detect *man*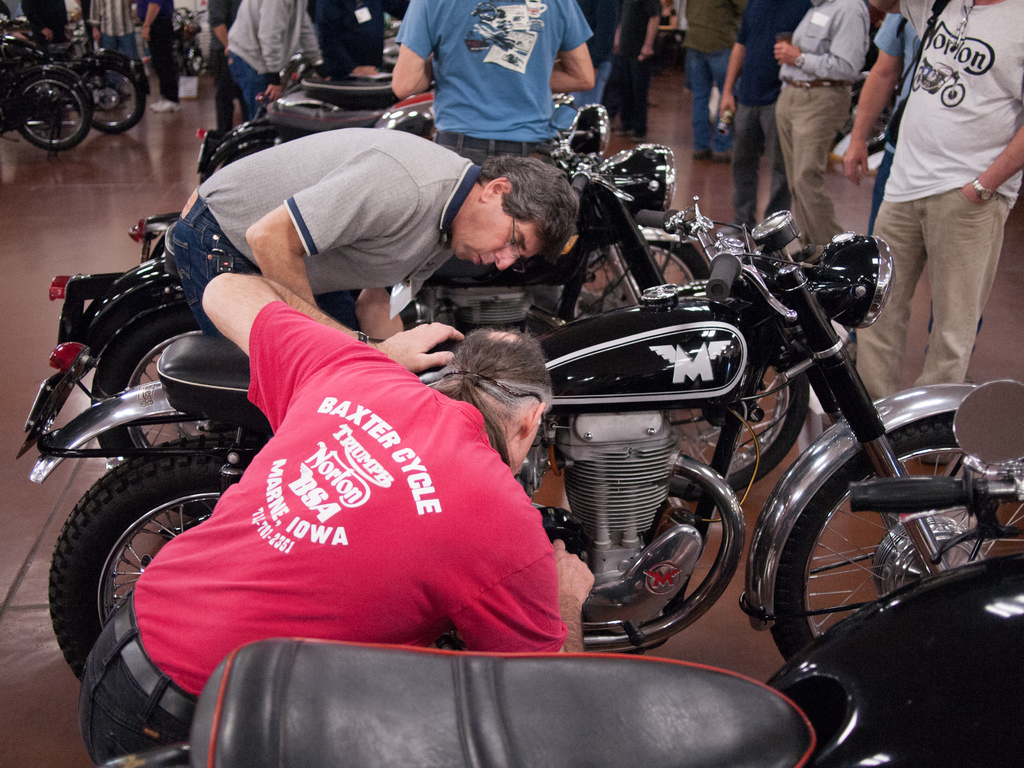
170,128,578,336
